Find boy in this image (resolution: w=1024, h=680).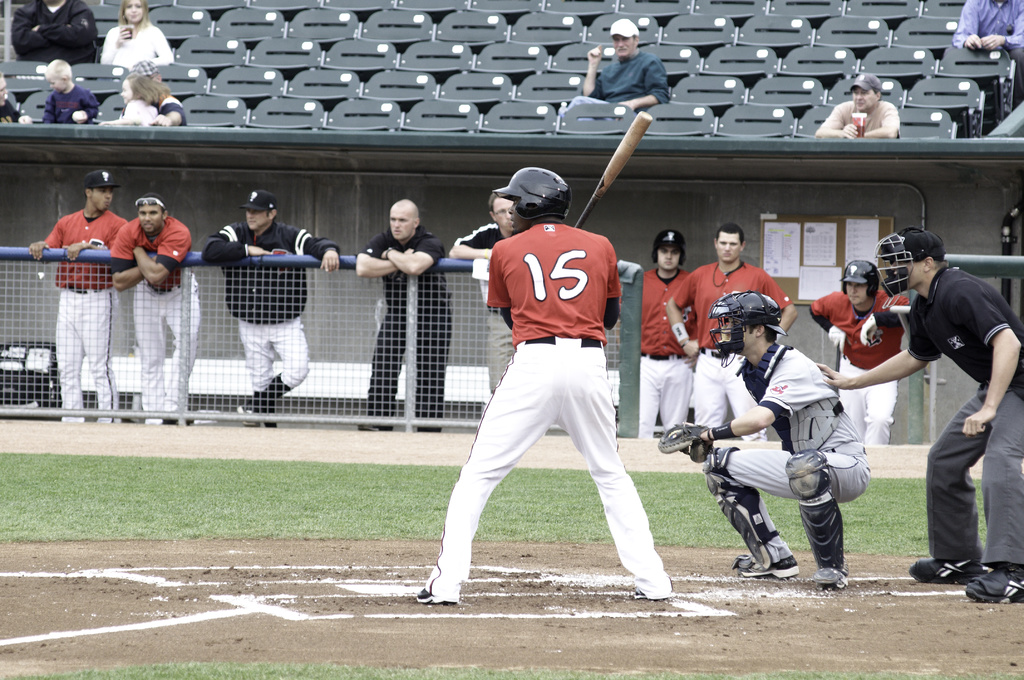
crop(111, 188, 203, 428).
